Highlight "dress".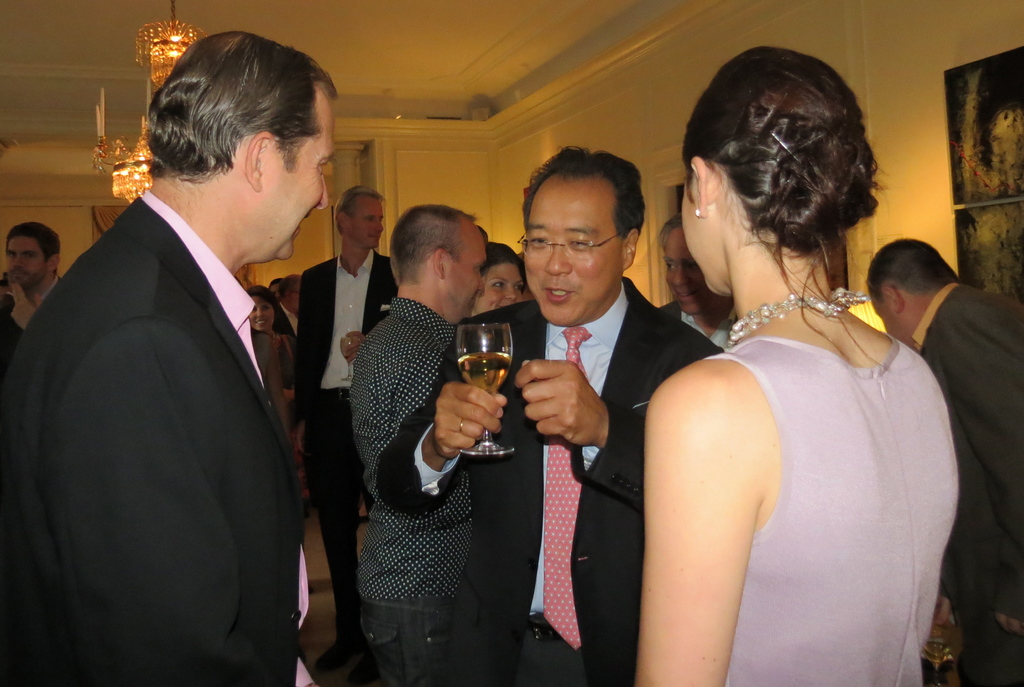
Highlighted region: 705/333/959/686.
